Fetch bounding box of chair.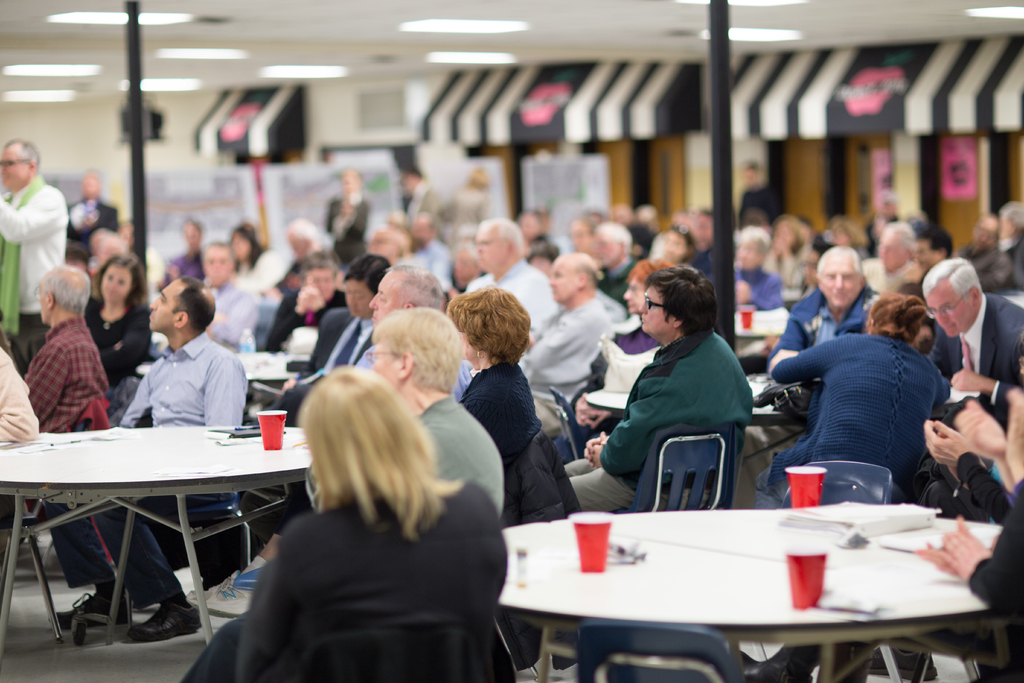
Bbox: (610,425,735,516).
